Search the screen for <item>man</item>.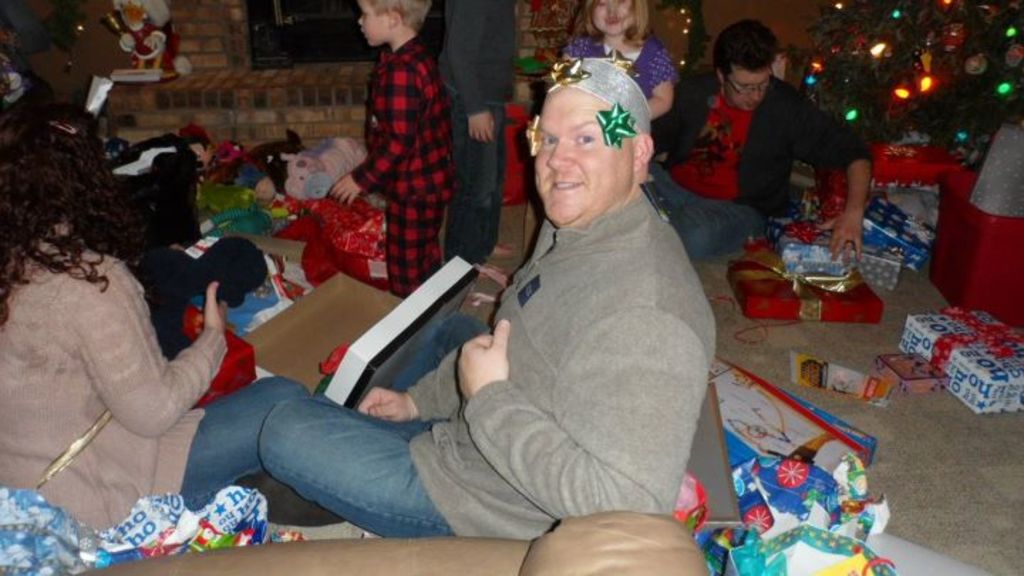
Found at detection(646, 18, 875, 262).
